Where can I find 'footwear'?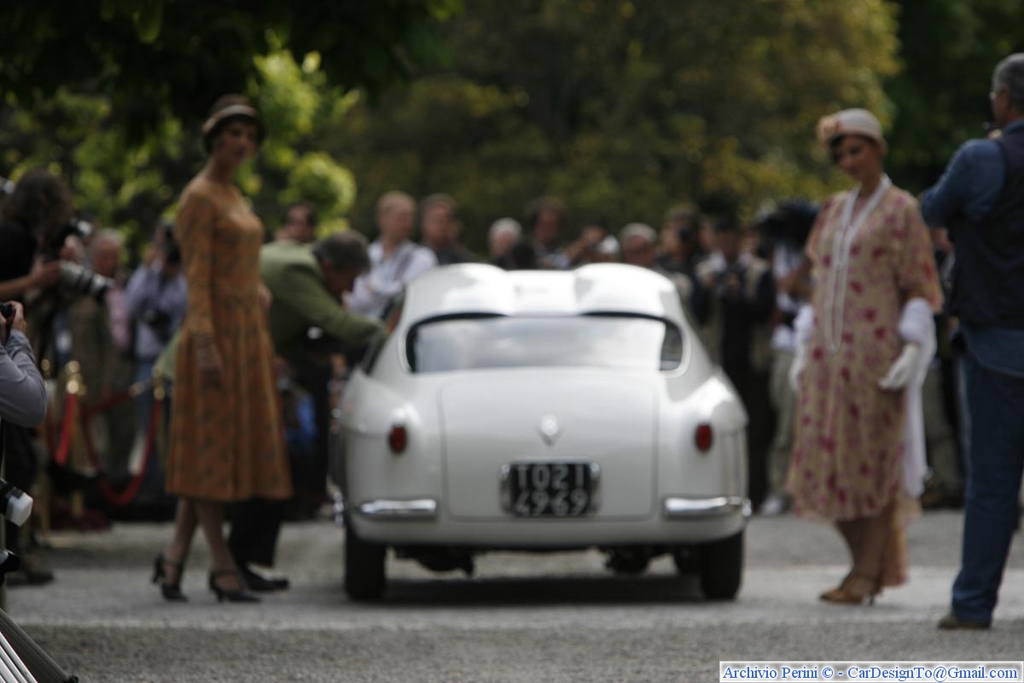
You can find it at 153 551 195 602.
